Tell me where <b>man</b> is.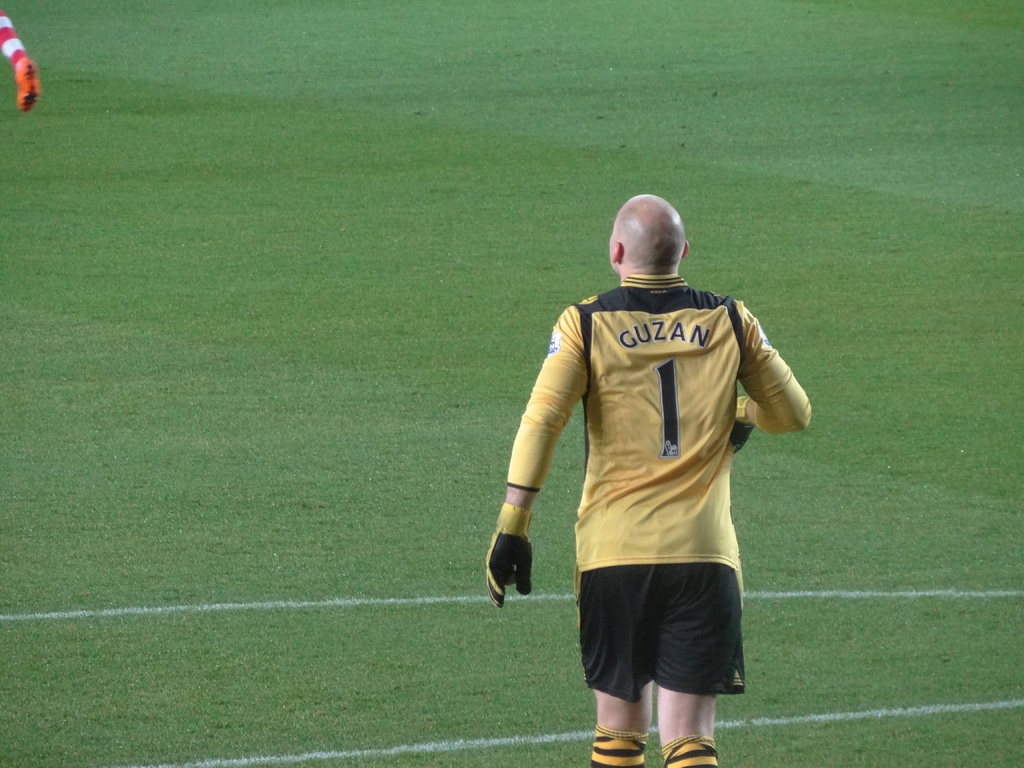
<b>man</b> is at bbox=(500, 167, 809, 762).
